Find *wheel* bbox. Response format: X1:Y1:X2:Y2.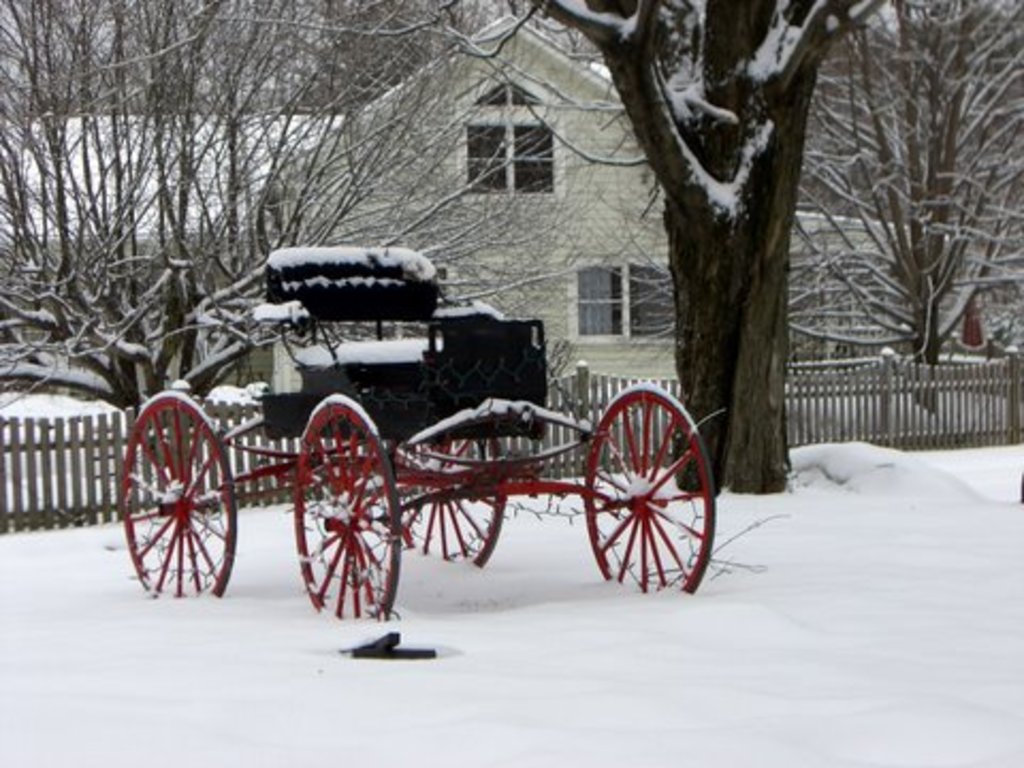
292:397:403:623.
